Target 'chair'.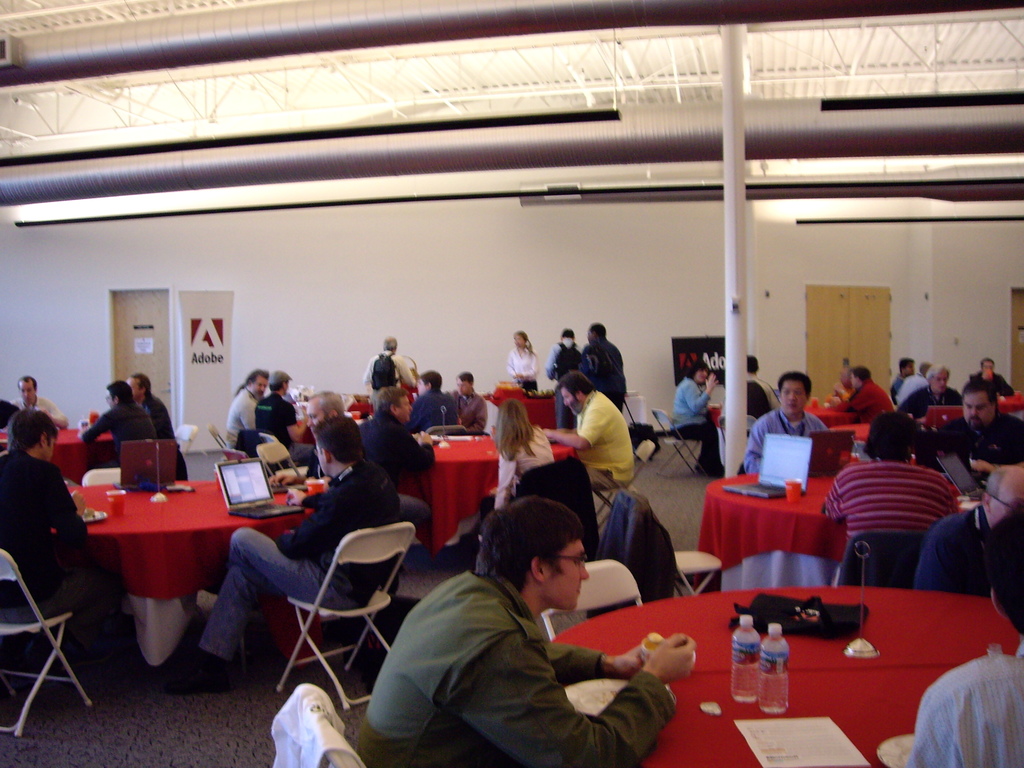
Target region: (x1=652, y1=410, x2=702, y2=479).
